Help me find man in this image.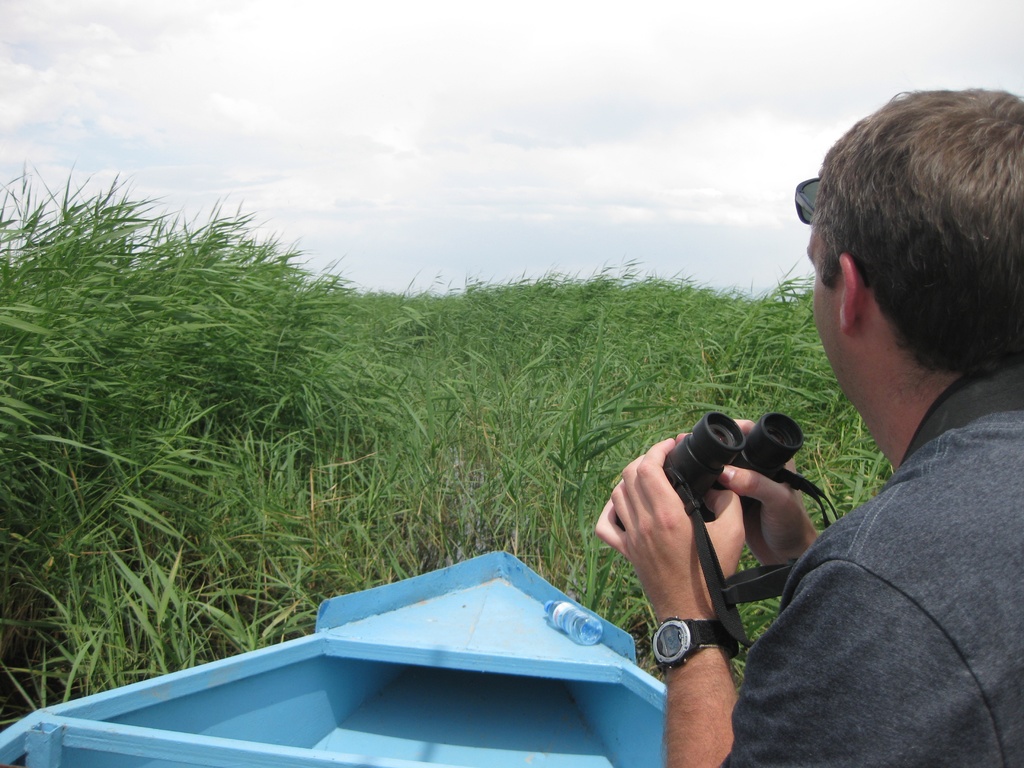
Found it: left=595, top=76, right=1023, bottom=766.
